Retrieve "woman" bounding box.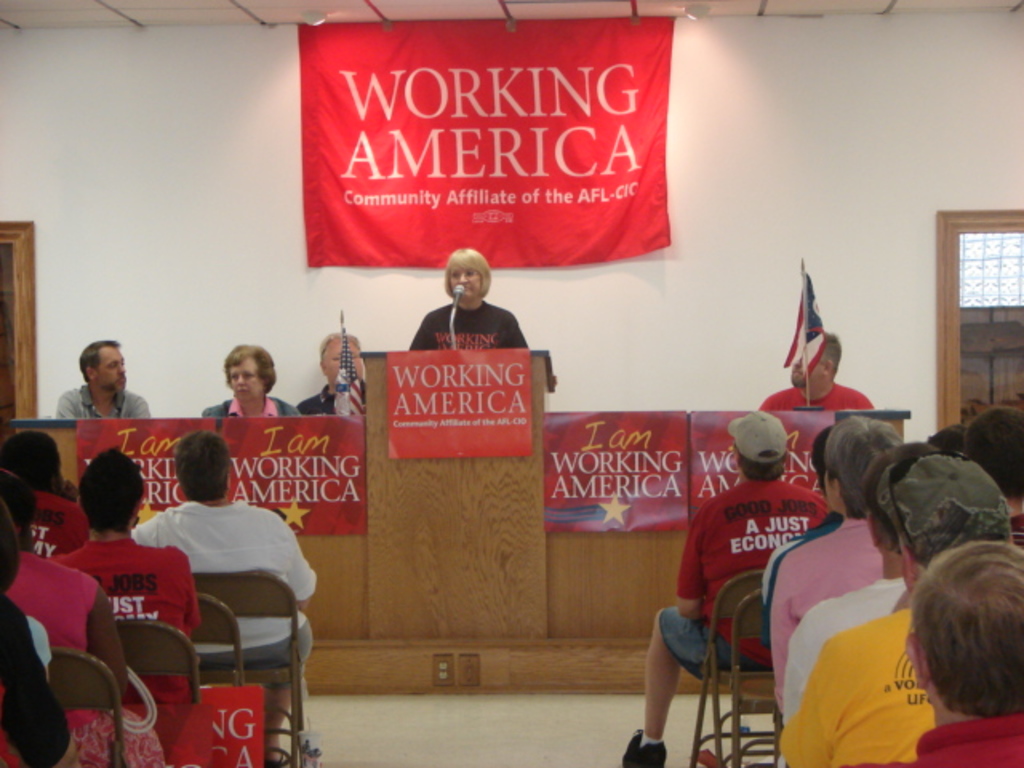
Bounding box: l=203, t=342, r=298, b=418.
